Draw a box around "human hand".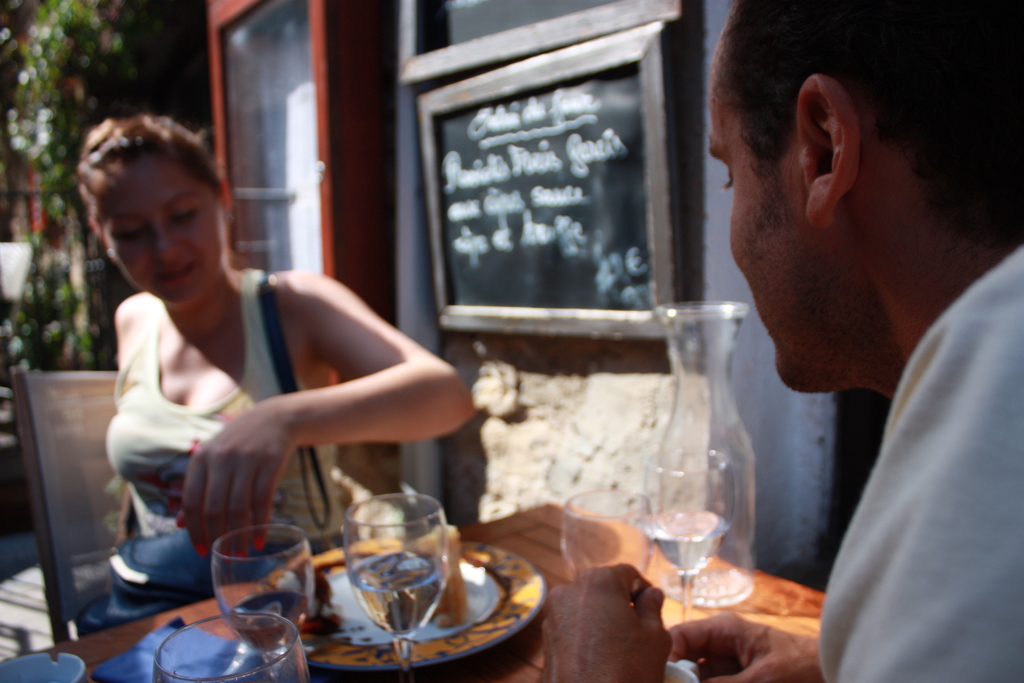
<box>154,383,335,544</box>.
